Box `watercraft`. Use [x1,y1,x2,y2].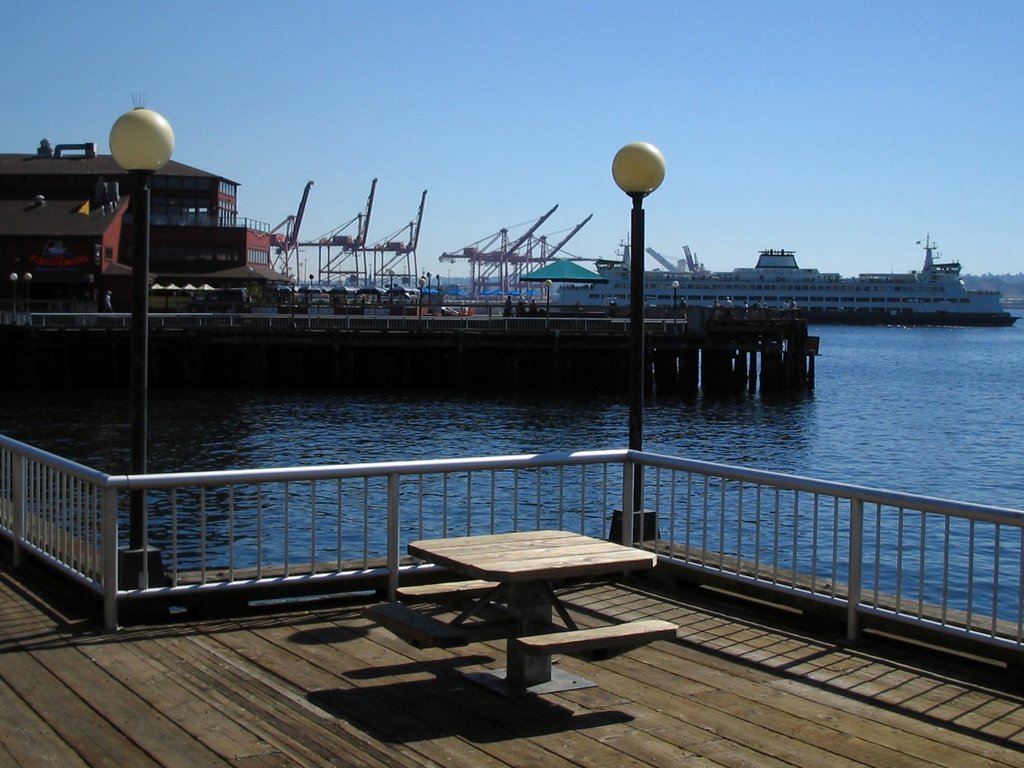
[557,232,1021,322].
